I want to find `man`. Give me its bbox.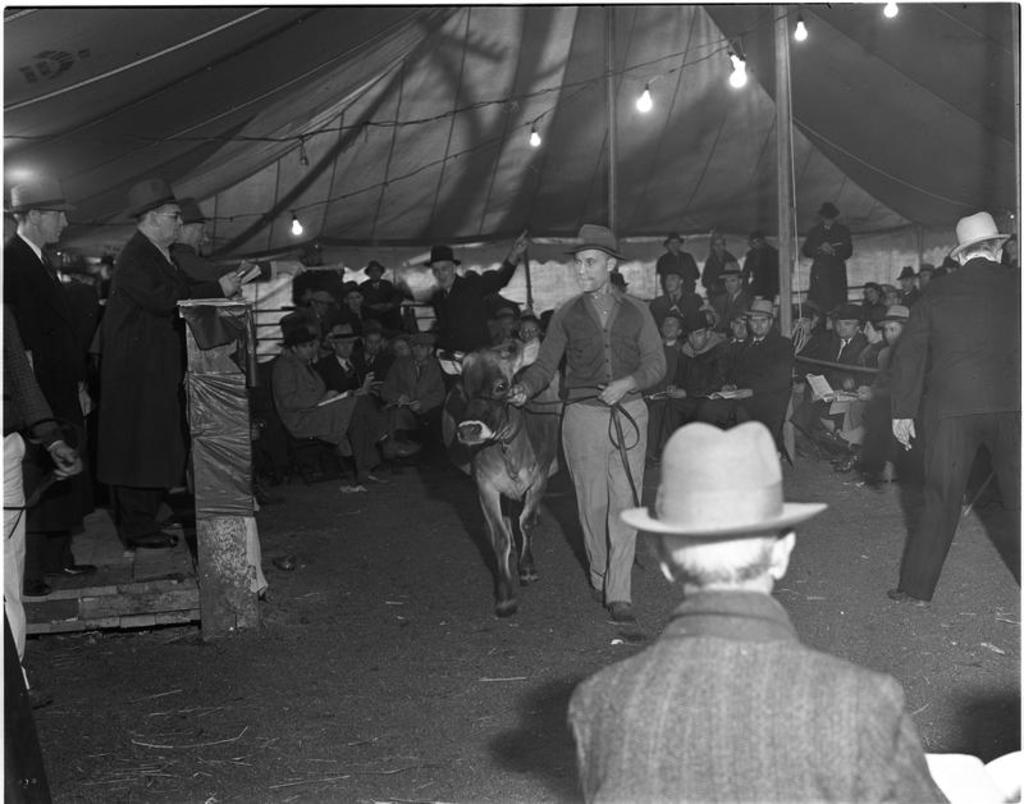
<box>794,205,855,315</box>.
